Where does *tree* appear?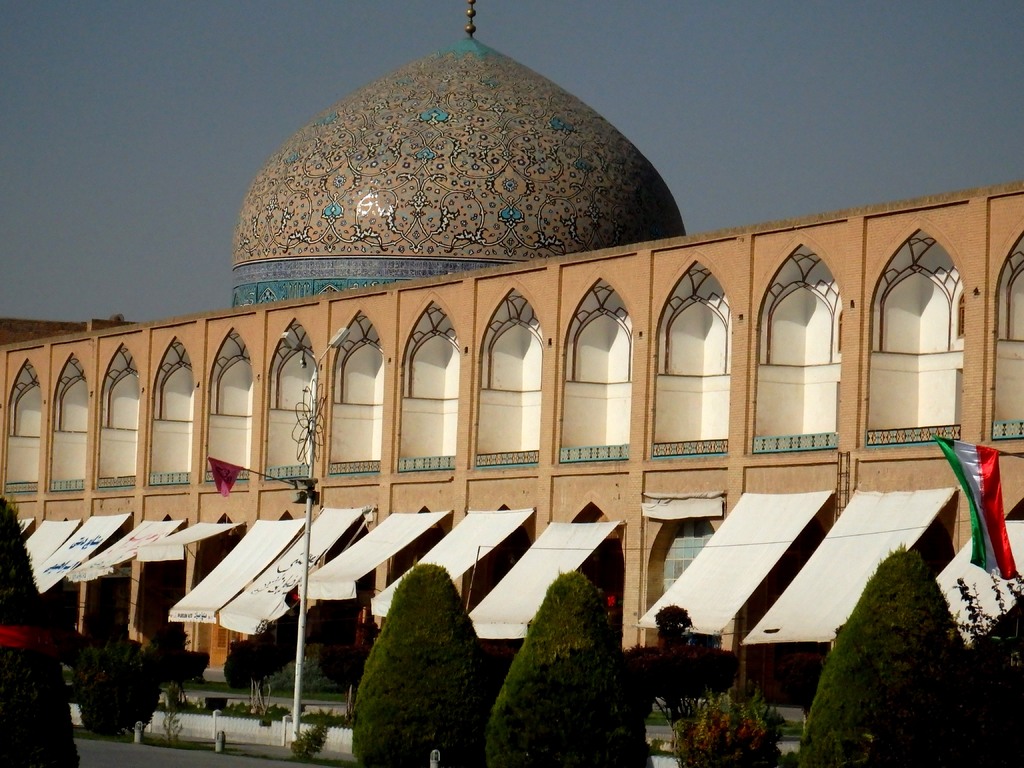
Appears at detection(625, 600, 739, 752).
